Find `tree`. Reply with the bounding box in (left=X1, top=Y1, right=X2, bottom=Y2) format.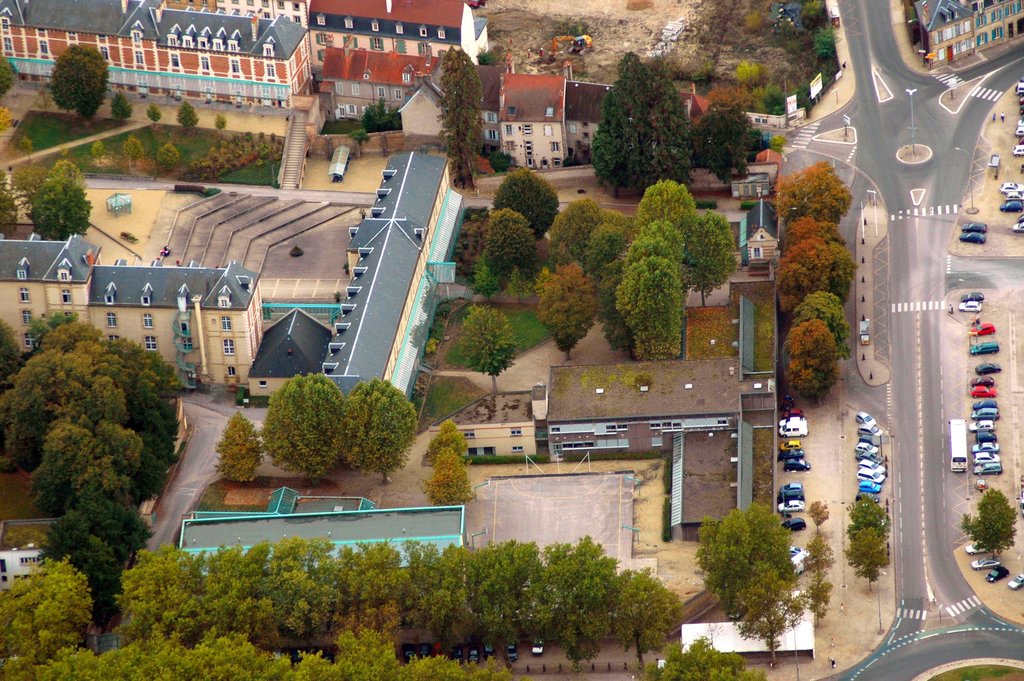
(left=458, top=212, right=515, bottom=290).
